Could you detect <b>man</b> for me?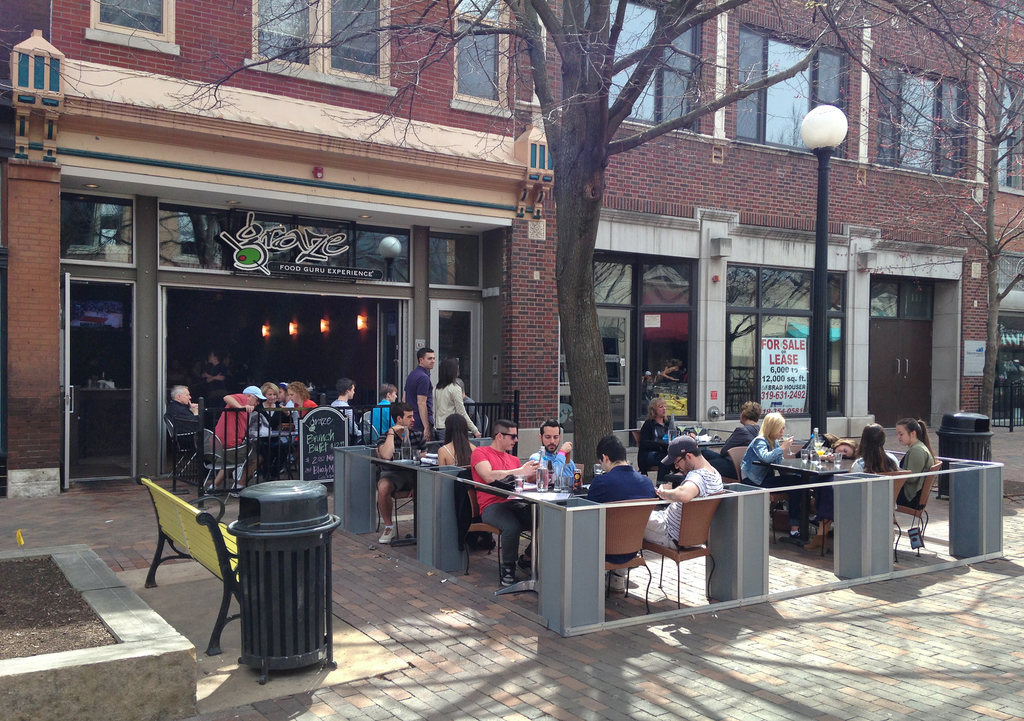
Detection result: {"left": 214, "top": 387, "right": 259, "bottom": 499}.
